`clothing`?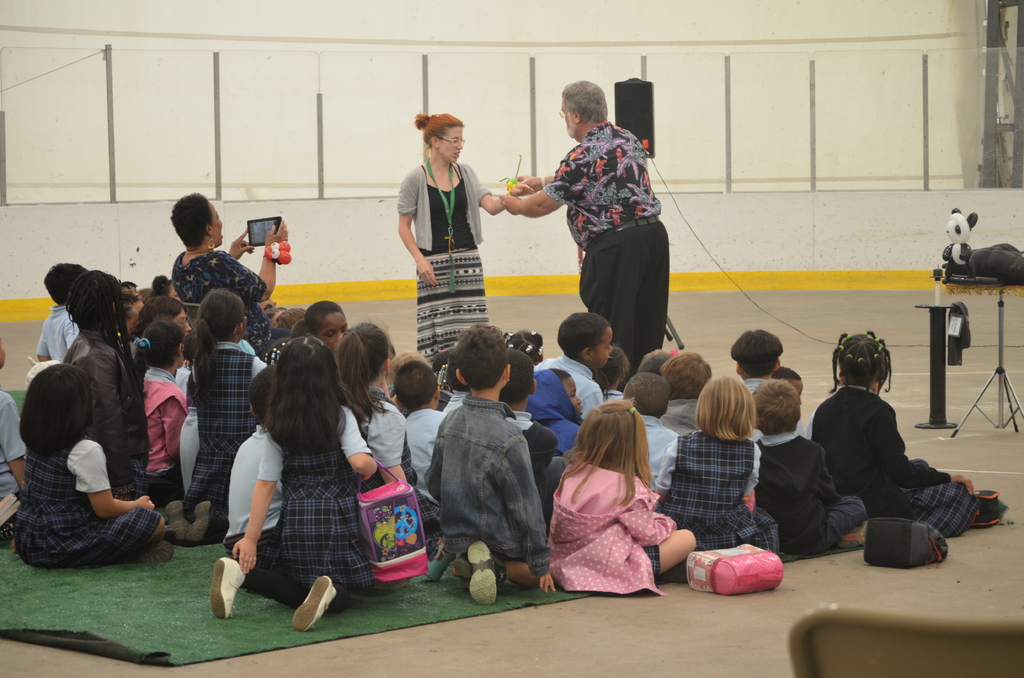
locate(751, 432, 870, 558)
